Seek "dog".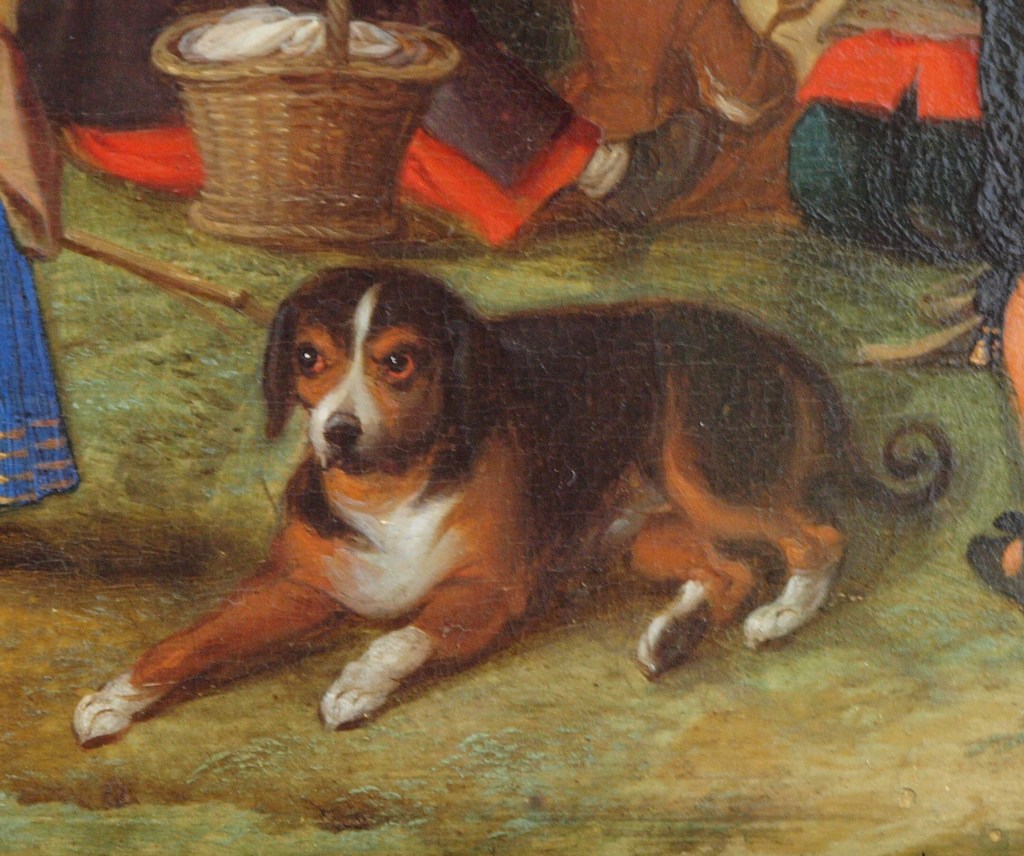
<region>66, 272, 965, 753</region>.
